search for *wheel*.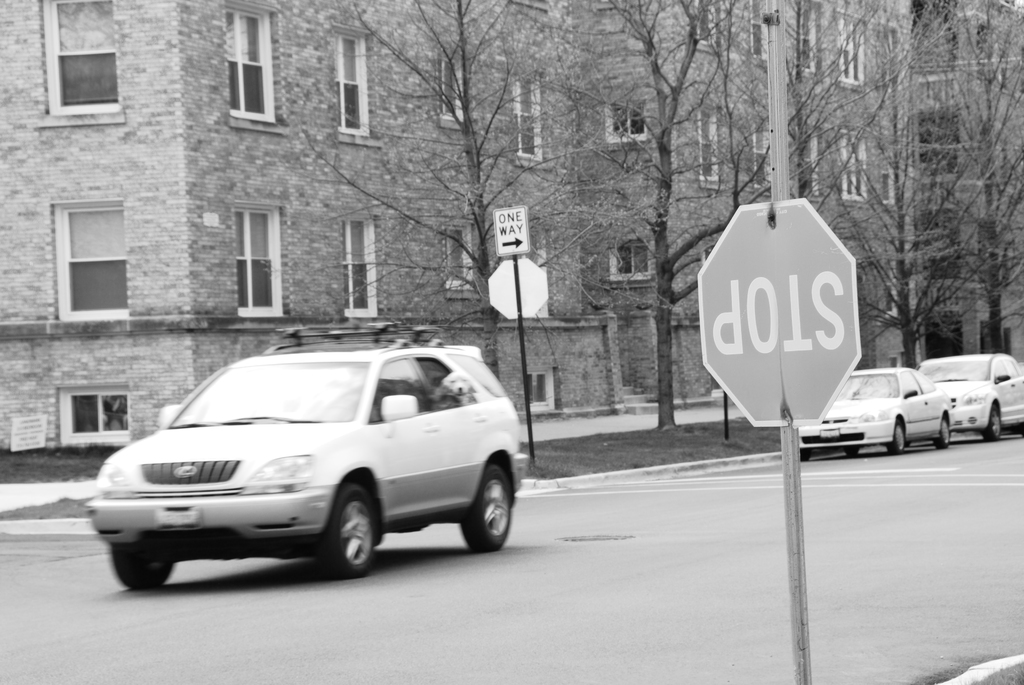
Found at x1=109 y1=527 x2=168 y2=592.
